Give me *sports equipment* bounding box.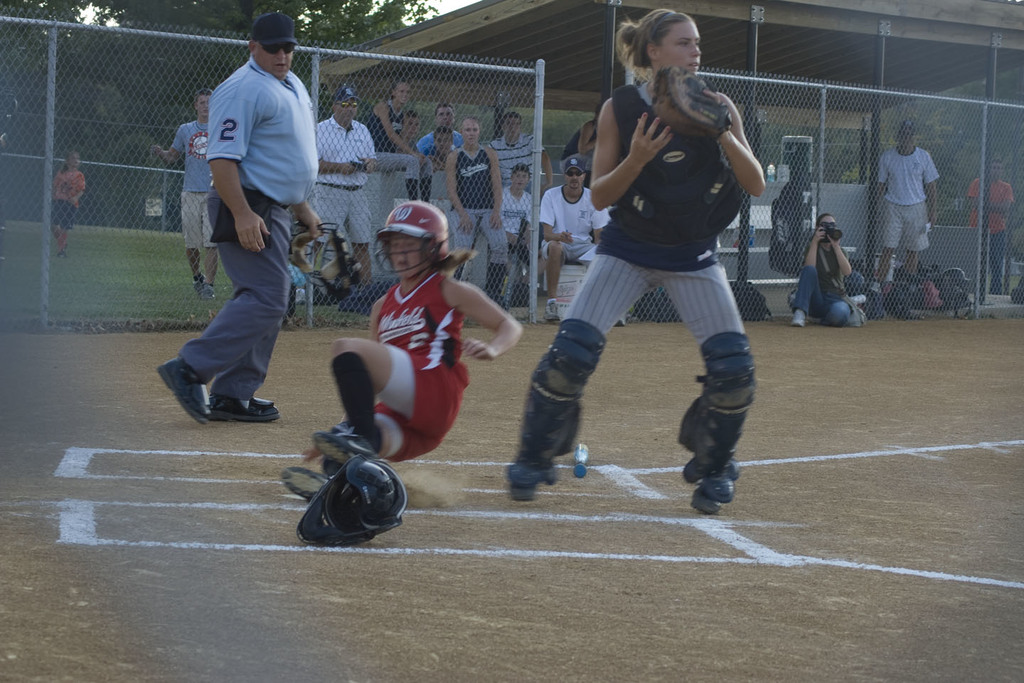
box(373, 202, 444, 284).
